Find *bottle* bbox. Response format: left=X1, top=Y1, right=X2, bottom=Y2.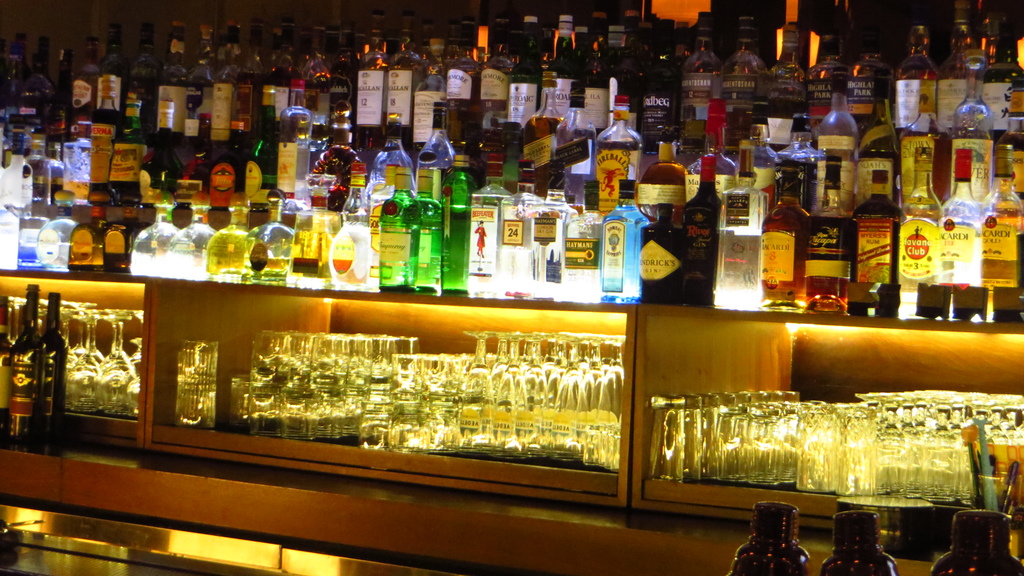
left=292, top=180, right=334, bottom=301.
